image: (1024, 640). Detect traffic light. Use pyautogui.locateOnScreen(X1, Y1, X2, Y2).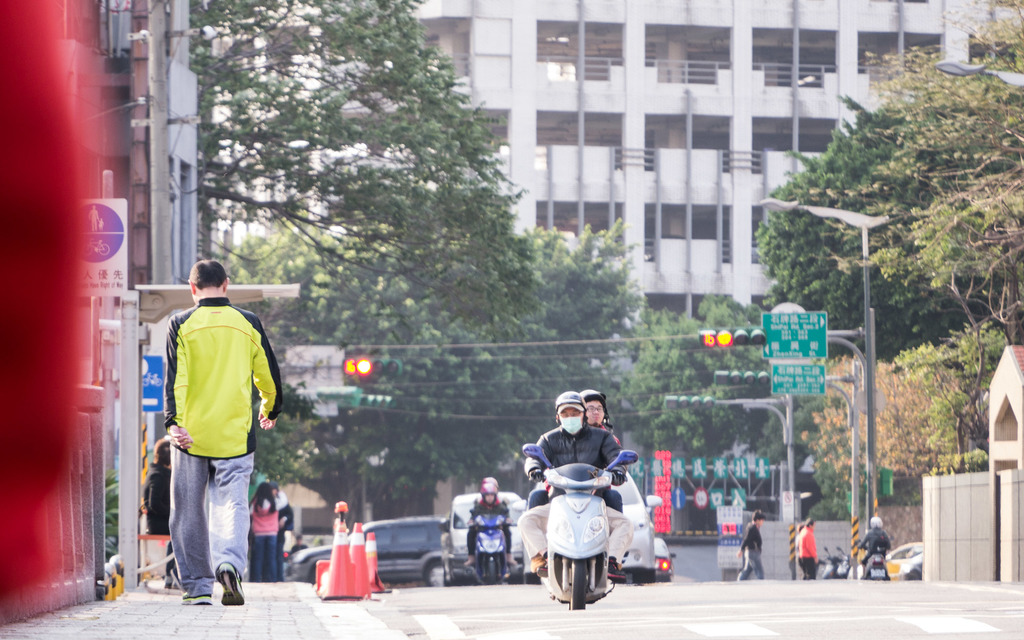
pyautogui.locateOnScreen(317, 385, 357, 403).
